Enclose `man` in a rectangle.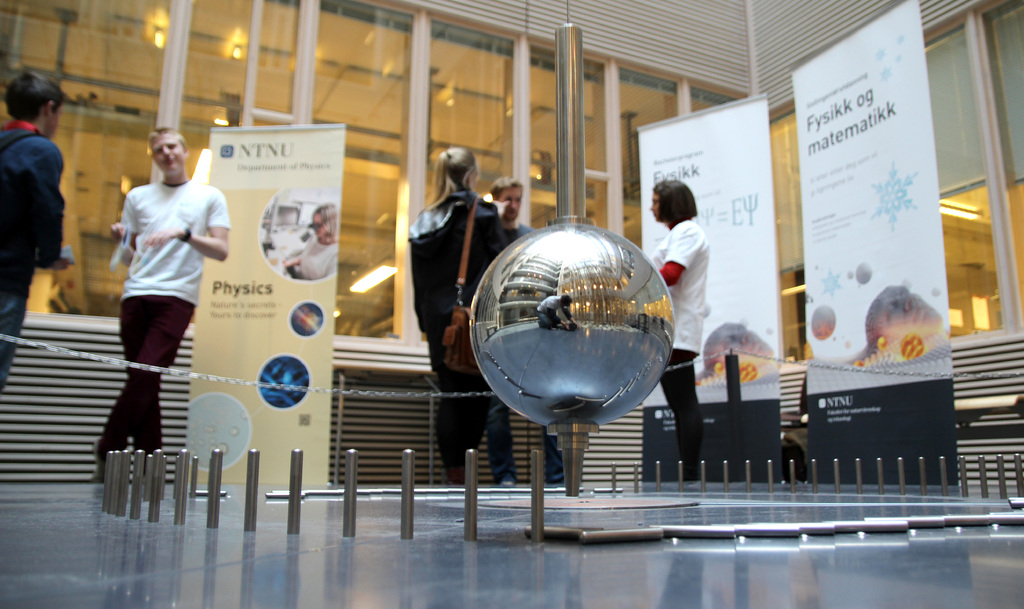
{"x1": 481, "y1": 171, "x2": 534, "y2": 250}.
